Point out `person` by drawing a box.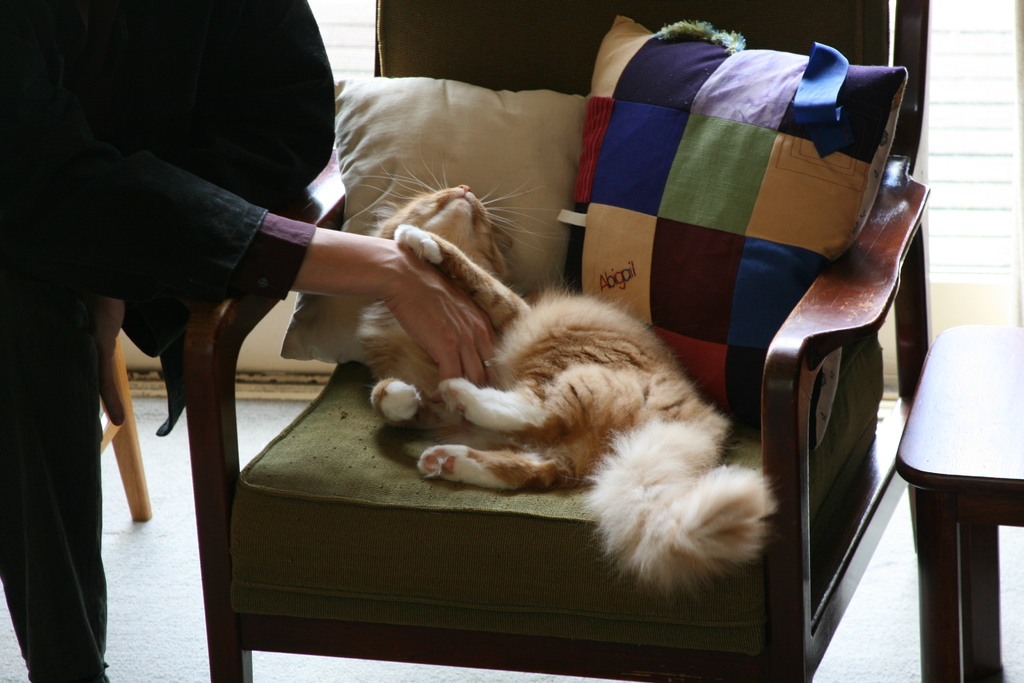
0 0 504 682.
